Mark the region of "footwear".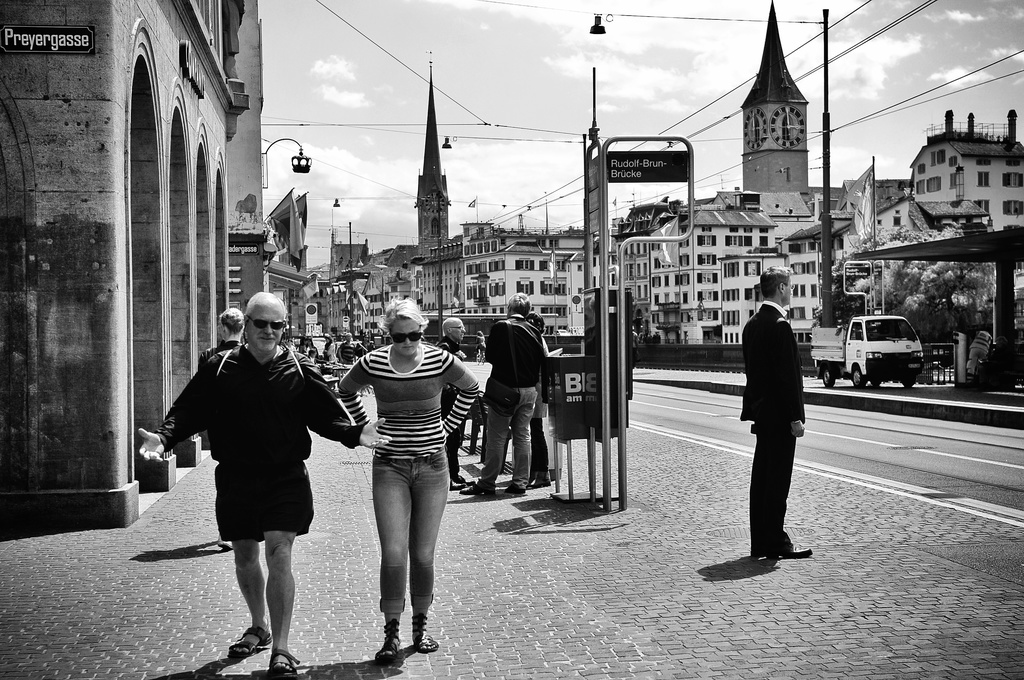
Region: box=[267, 647, 302, 679].
